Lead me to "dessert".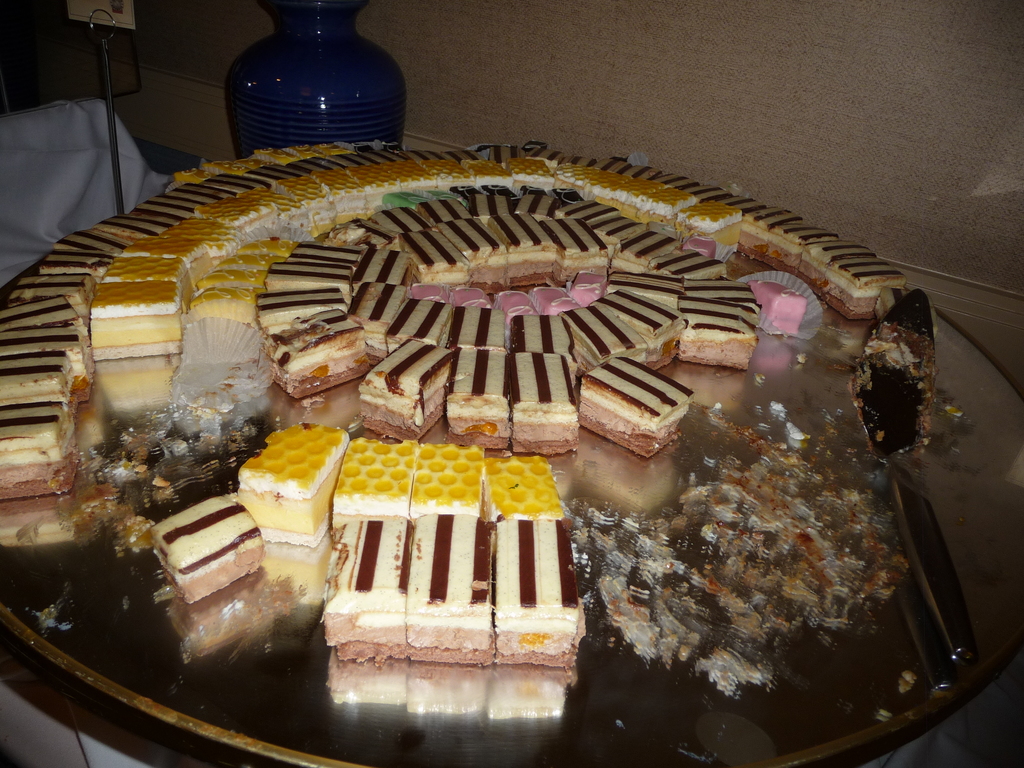
Lead to [left=0, top=168, right=995, bottom=715].
